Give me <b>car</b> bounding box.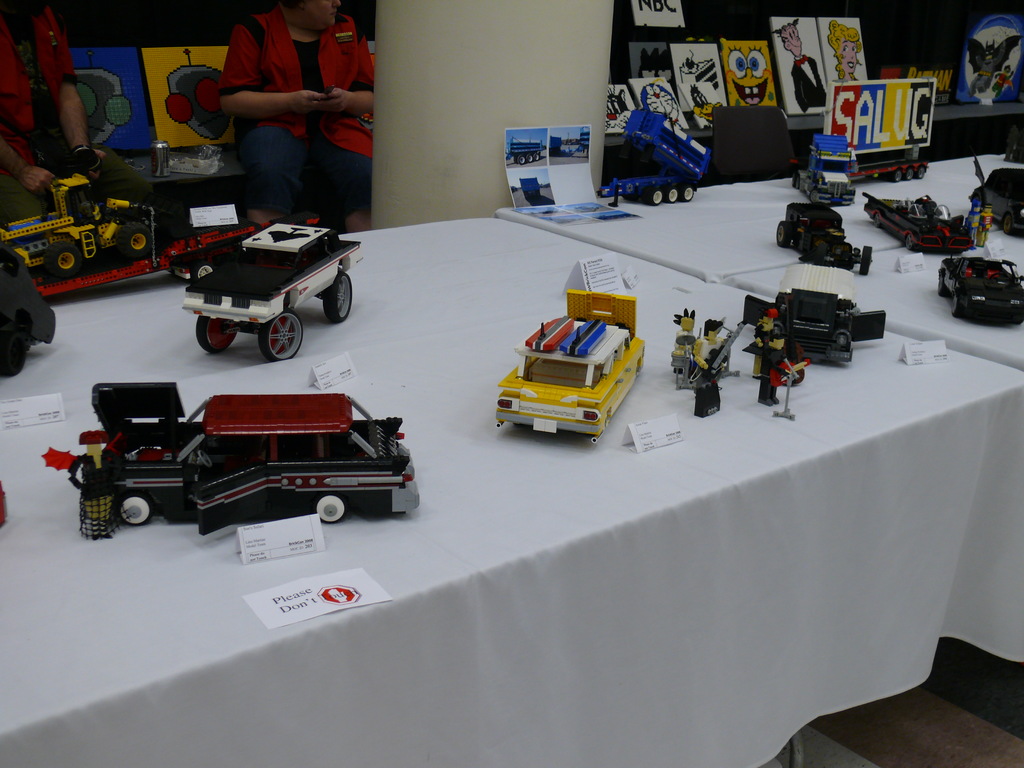
[left=863, top=193, right=981, bottom=248].
